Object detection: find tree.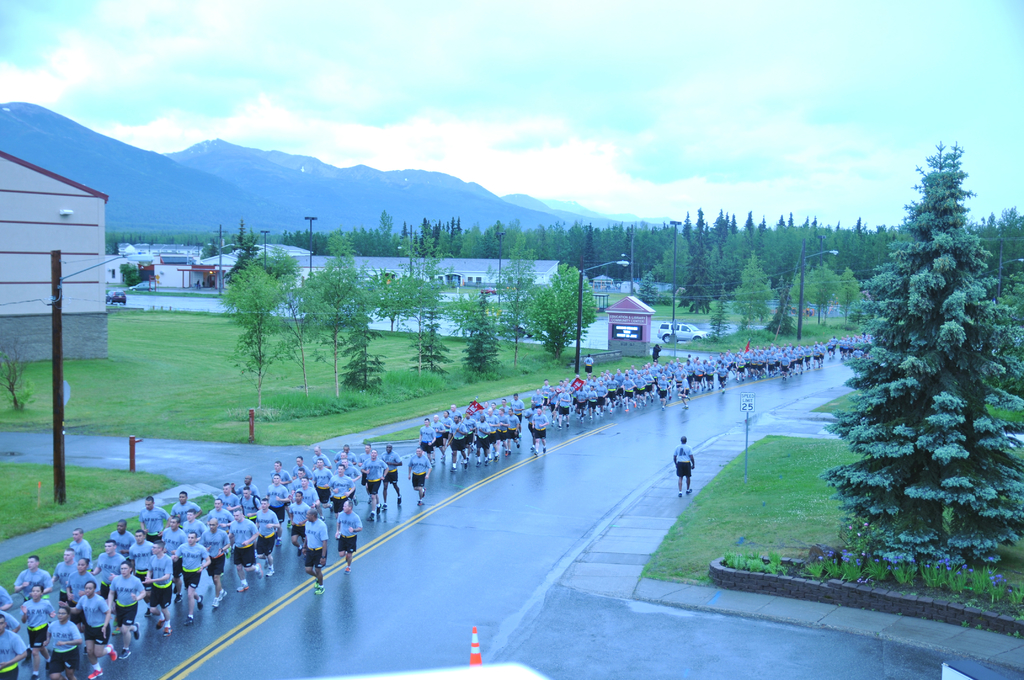
[466, 311, 504, 365].
